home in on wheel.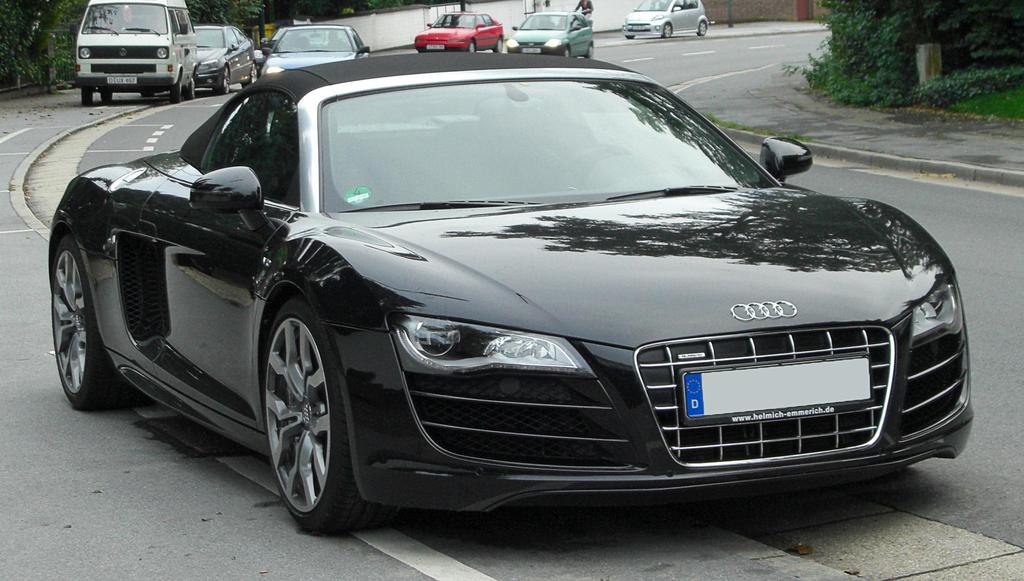
Homed in at x1=626, y1=33, x2=639, y2=42.
